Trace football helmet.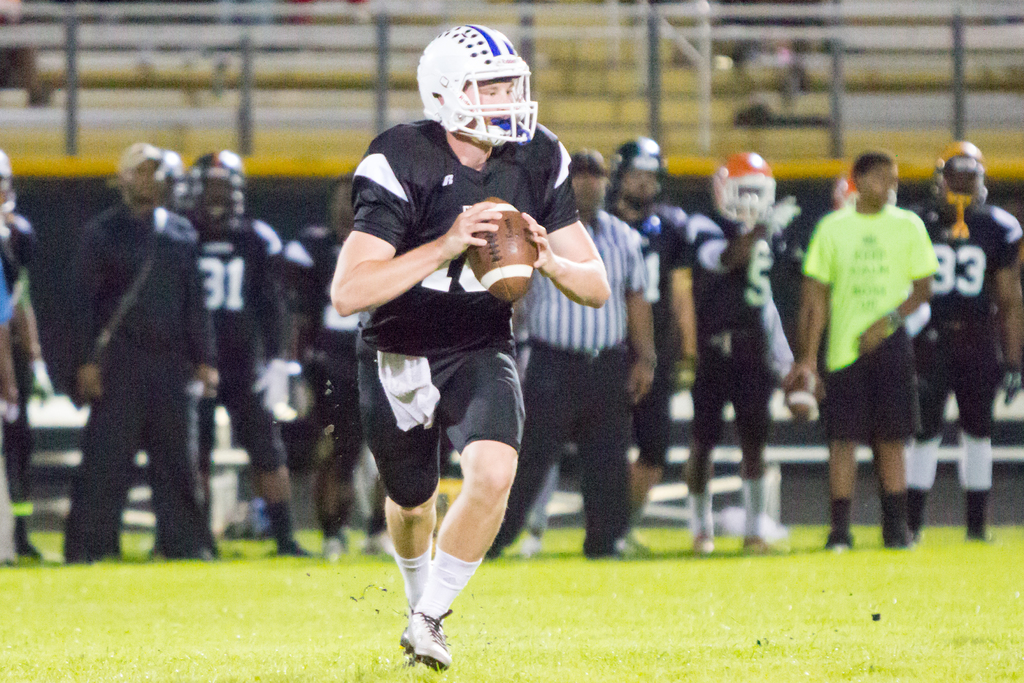
Traced to [left=412, top=17, right=541, bottom=143].
